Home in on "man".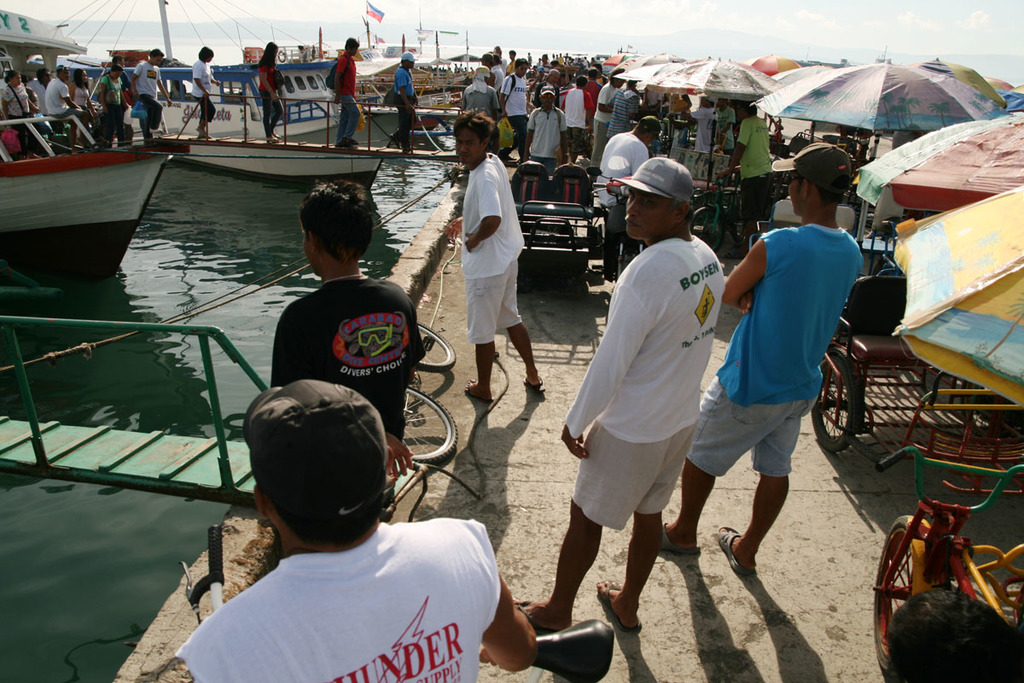
Homed in at [393, 47, 420, 155].
